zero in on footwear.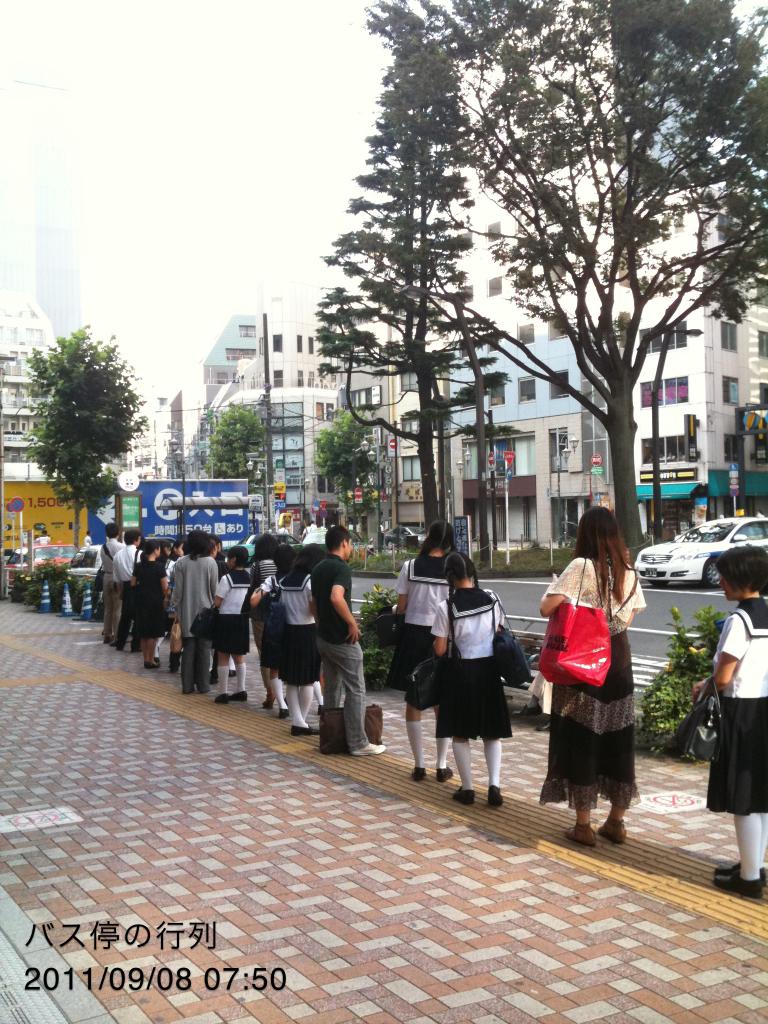
Zeroed in: 167,650,179,669.
